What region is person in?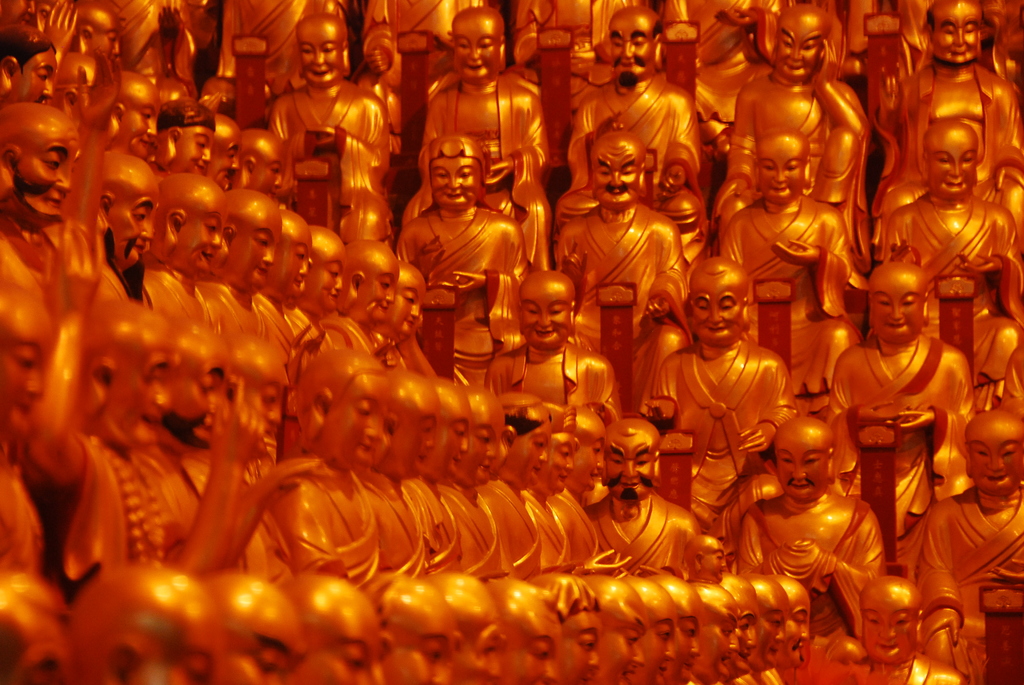
locate(874, 112, 1023, 405).
